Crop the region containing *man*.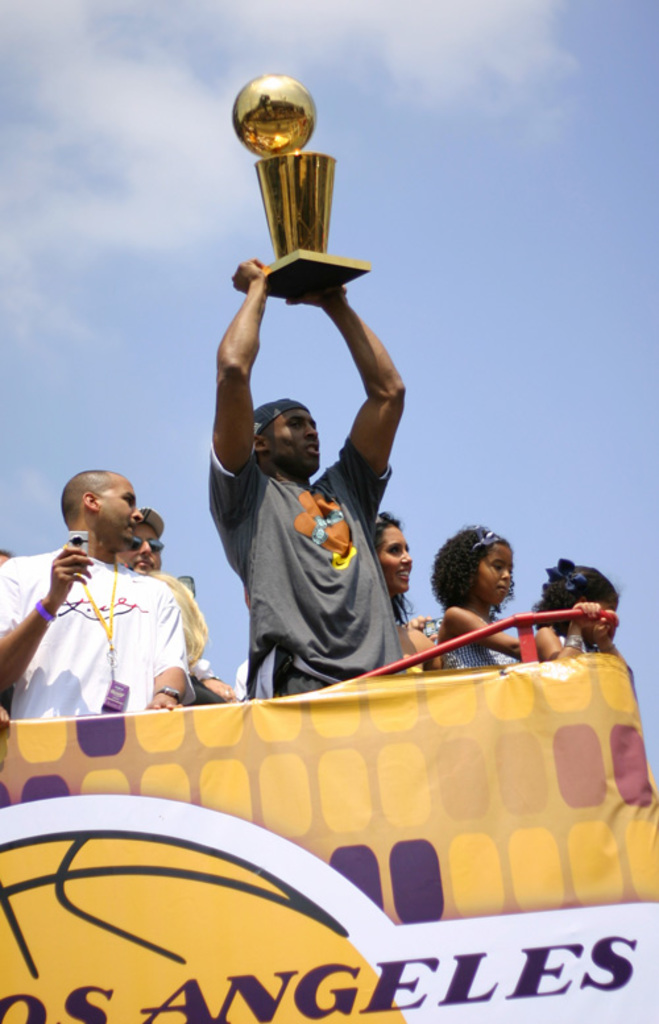
Crop region: {"left": 200, "top": 322, "right": 427, "bottom": 702}.
